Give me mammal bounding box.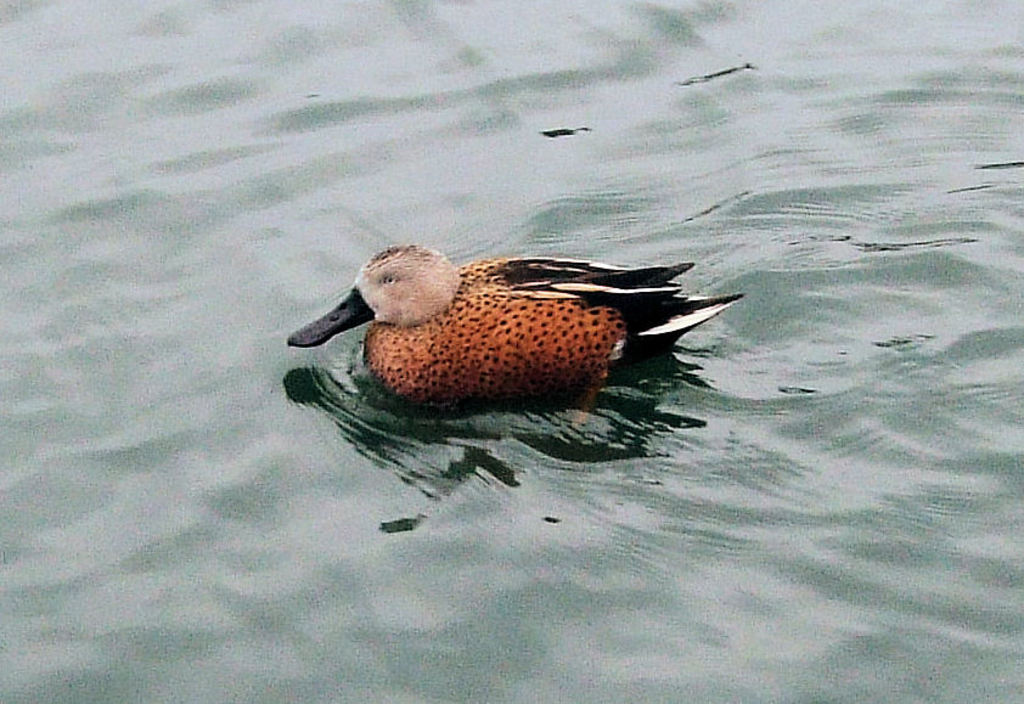
rect(269, 230, 743, 437).
